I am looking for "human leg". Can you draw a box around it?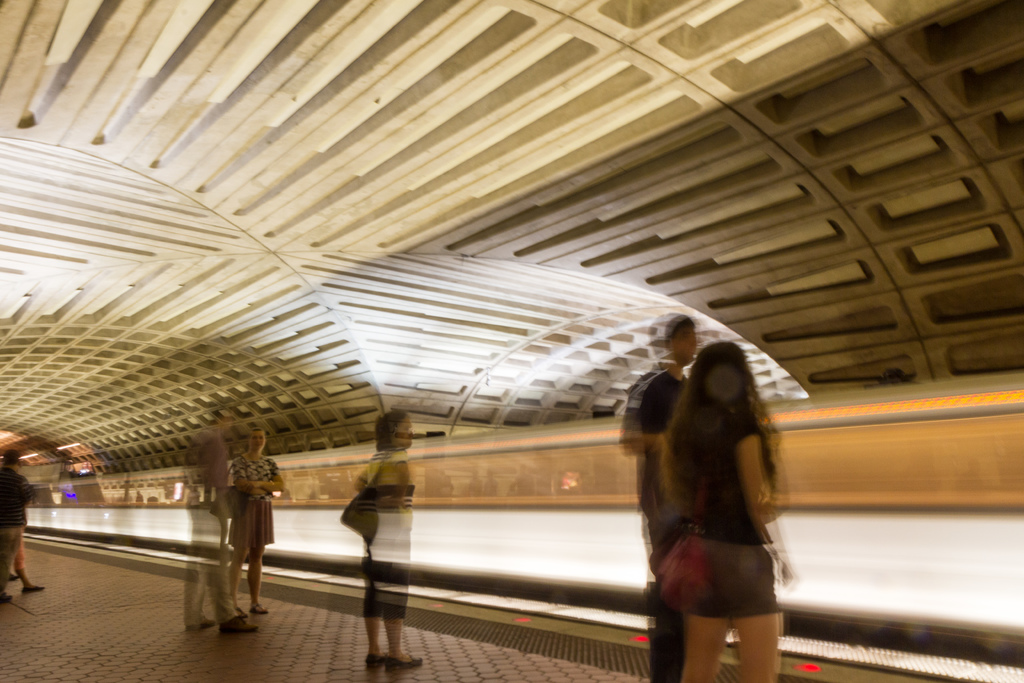
Sure, the bounding box is rect(229, 557, 247, 609).
